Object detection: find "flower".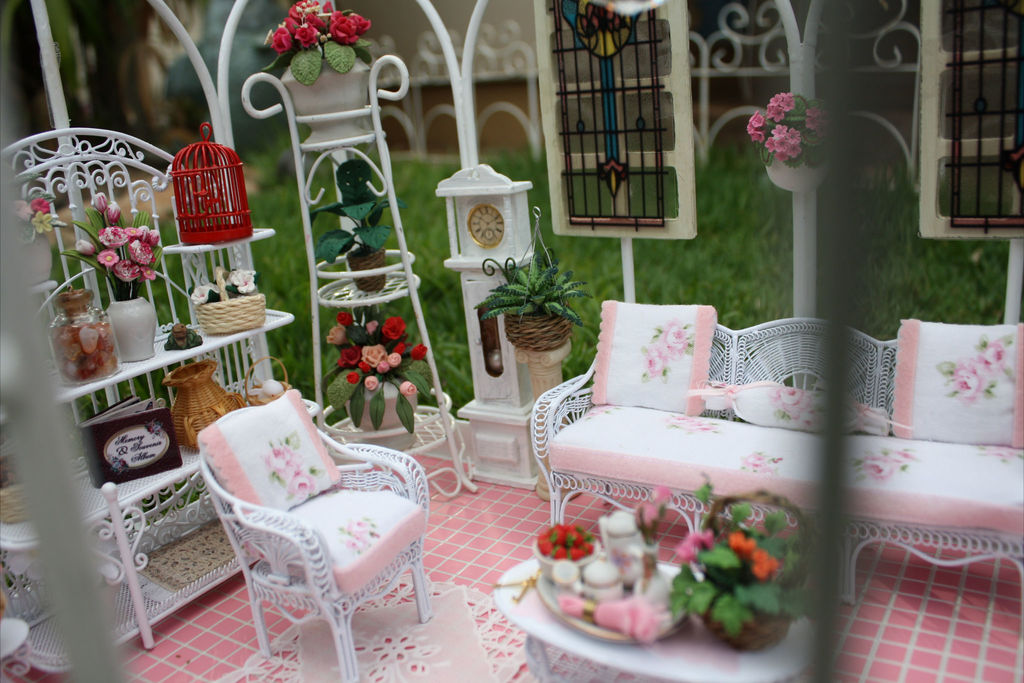
detection(189, 281, 222, 305).
